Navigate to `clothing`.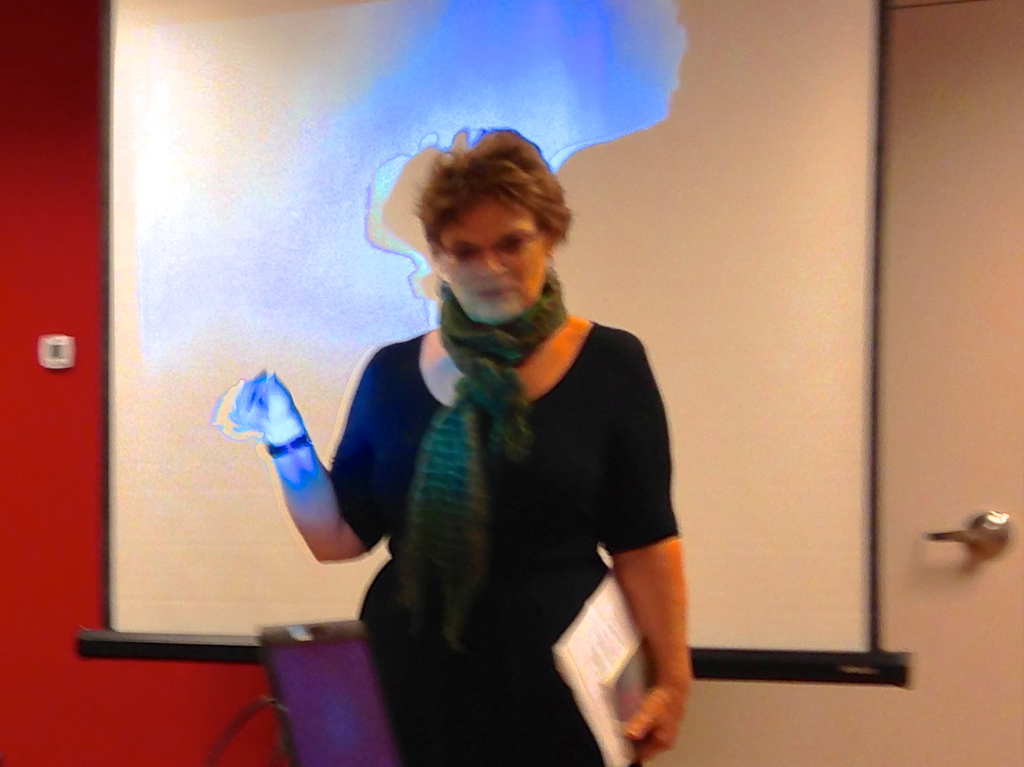
Navigation target: x1=328, y1=328, x2=679, y2=764.
